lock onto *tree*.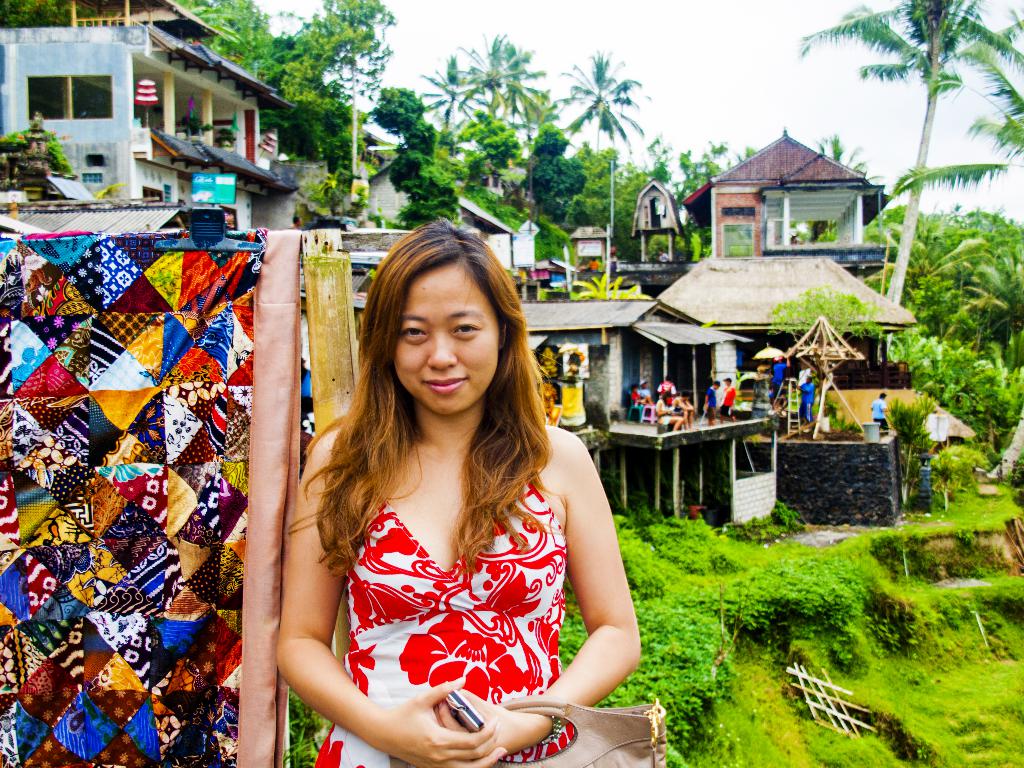
Locked: locate(766, 286, 885, 342).
